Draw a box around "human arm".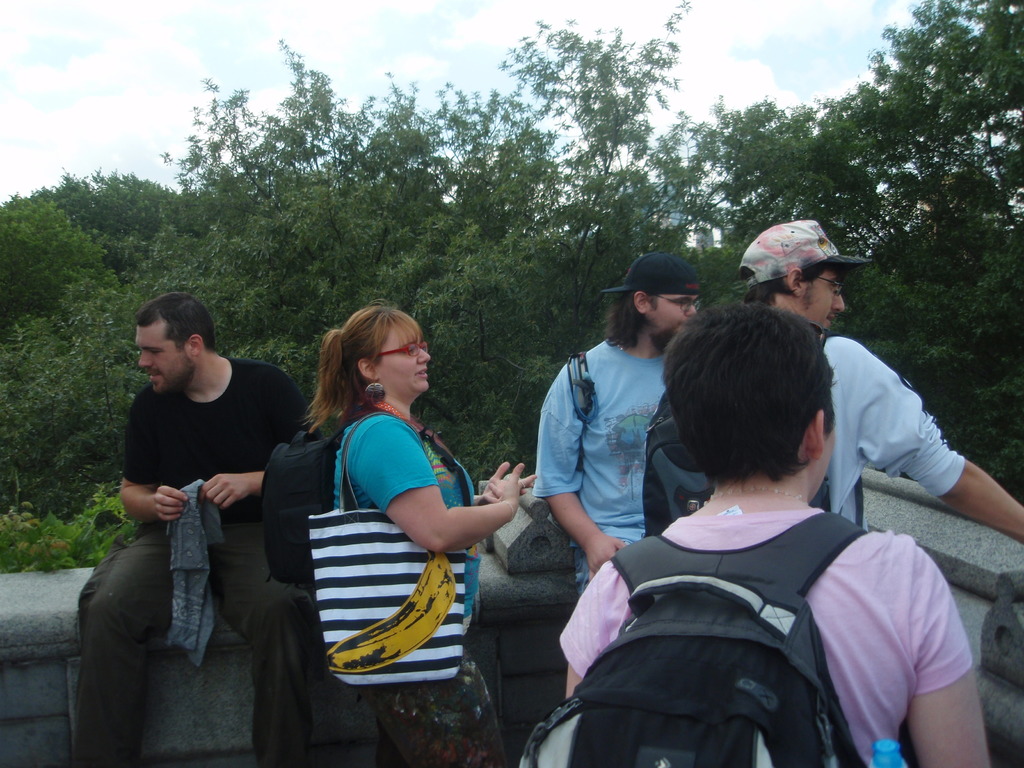
(x1=900, y1=541, x2=1000, y2=767).
